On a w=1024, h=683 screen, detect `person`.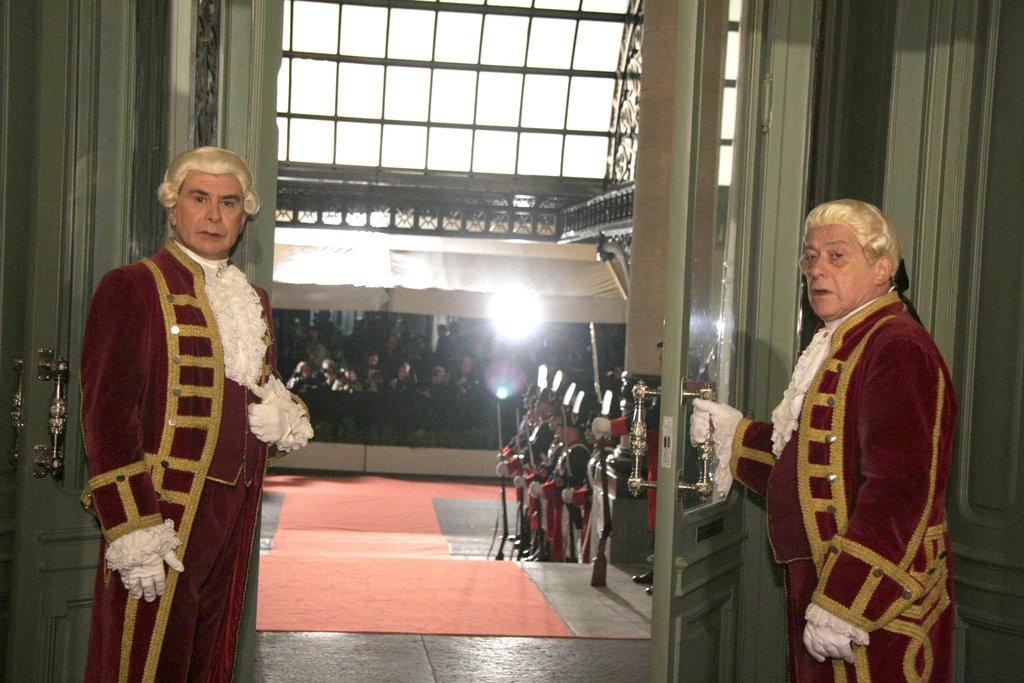
<region>79, 145, 312, 682</region>.
